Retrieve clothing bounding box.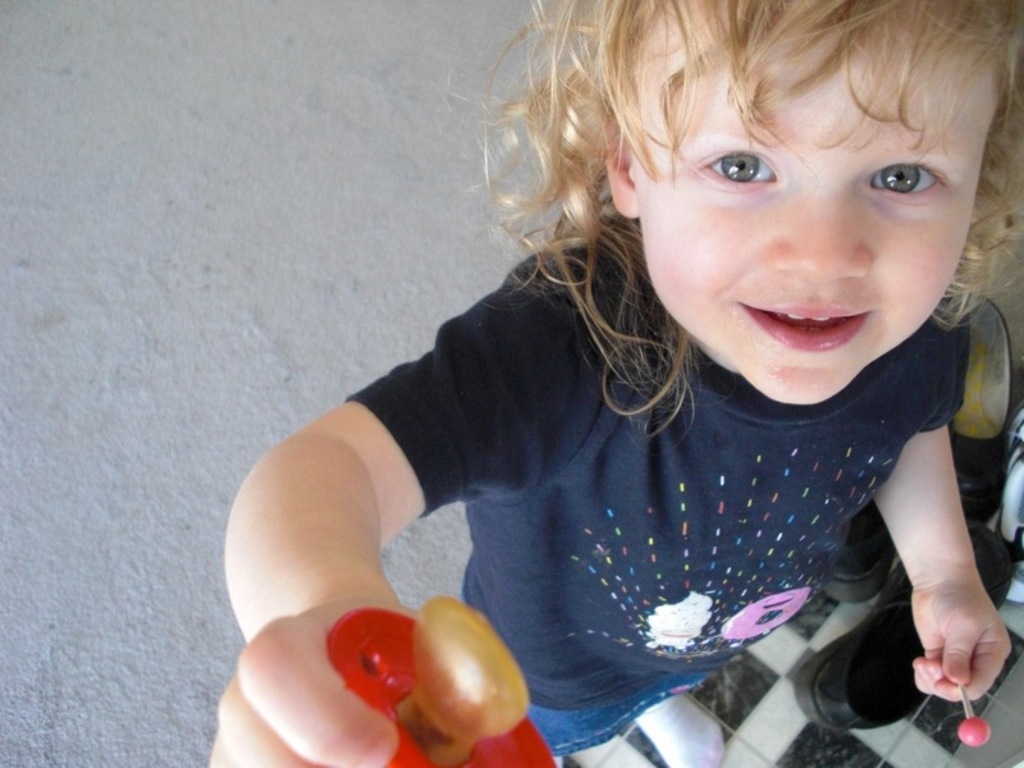
Bounding box: {"x1": 298, "y1": 273, "x2": 1016, "y2": 718}.
